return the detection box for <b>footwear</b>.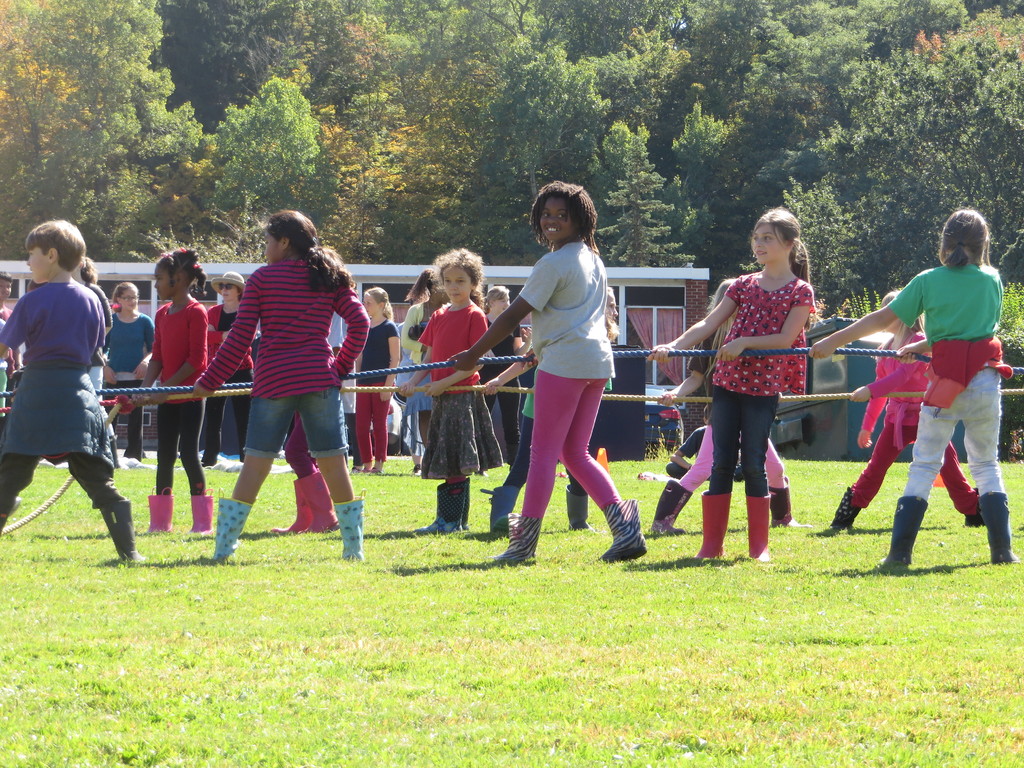
766 479 813 531.
